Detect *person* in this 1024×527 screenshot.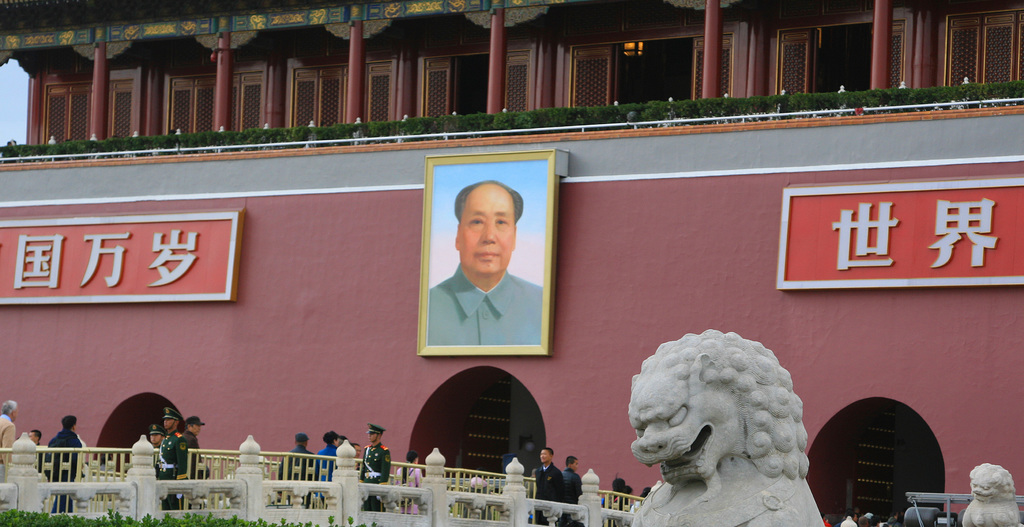
Detection: (609,477,625,512).
